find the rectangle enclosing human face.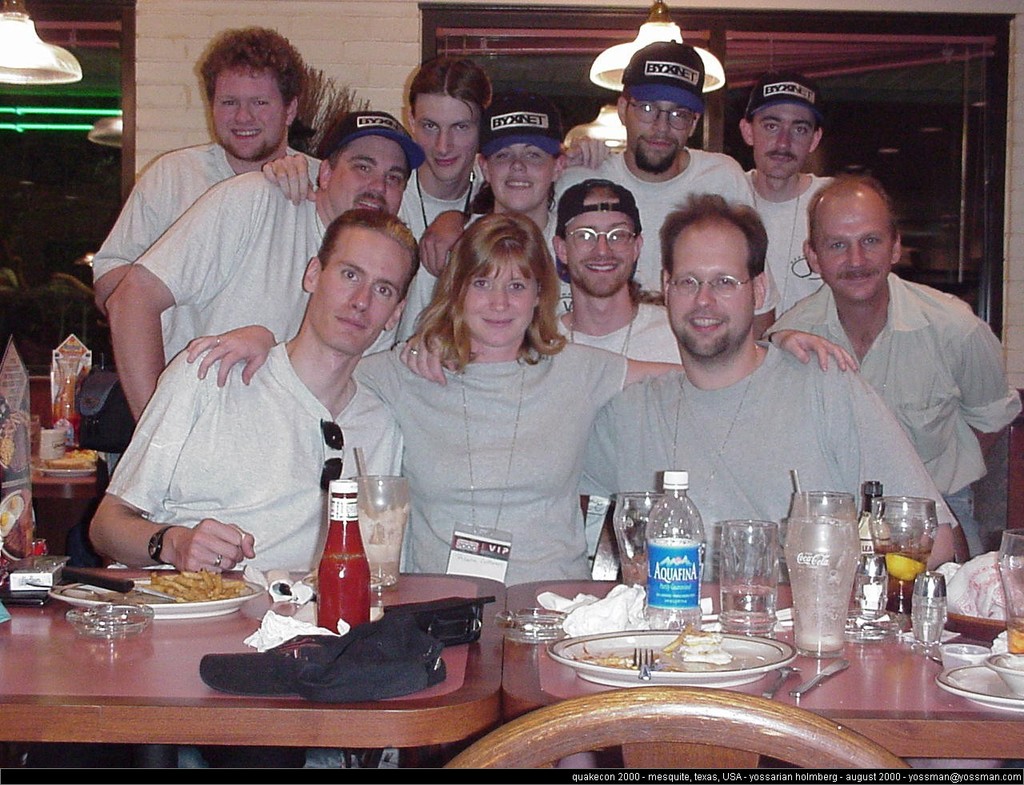
crop(210, 65, 286, 161).
